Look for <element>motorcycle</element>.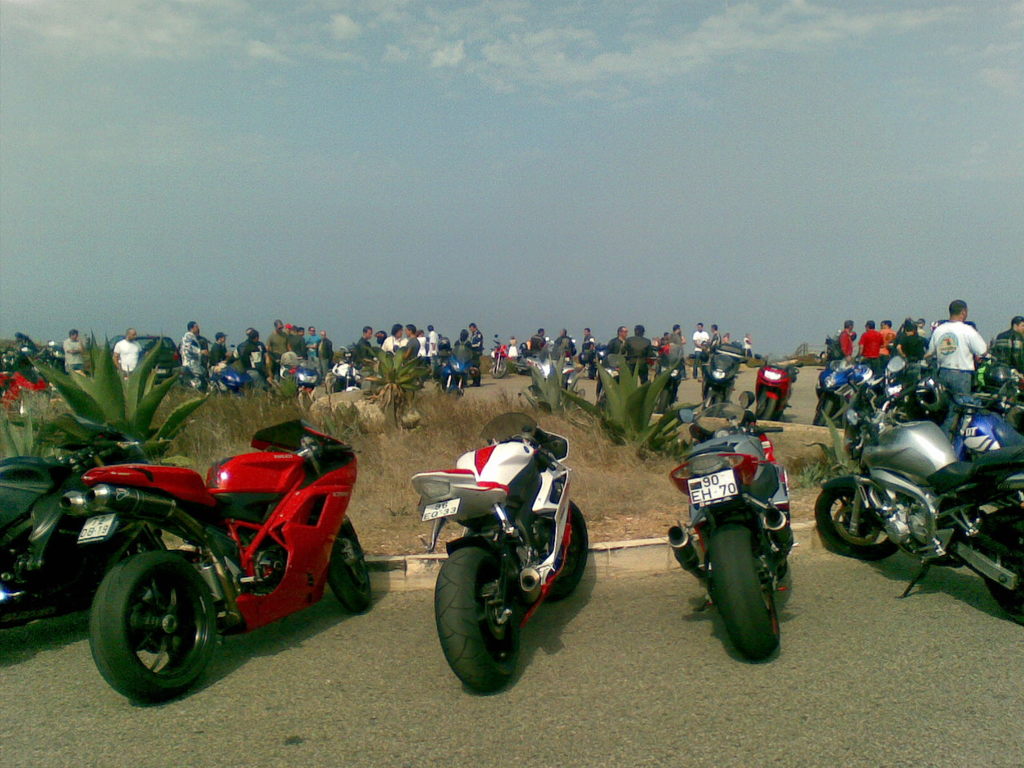
Found: box=[0, 363, 51, 428].
